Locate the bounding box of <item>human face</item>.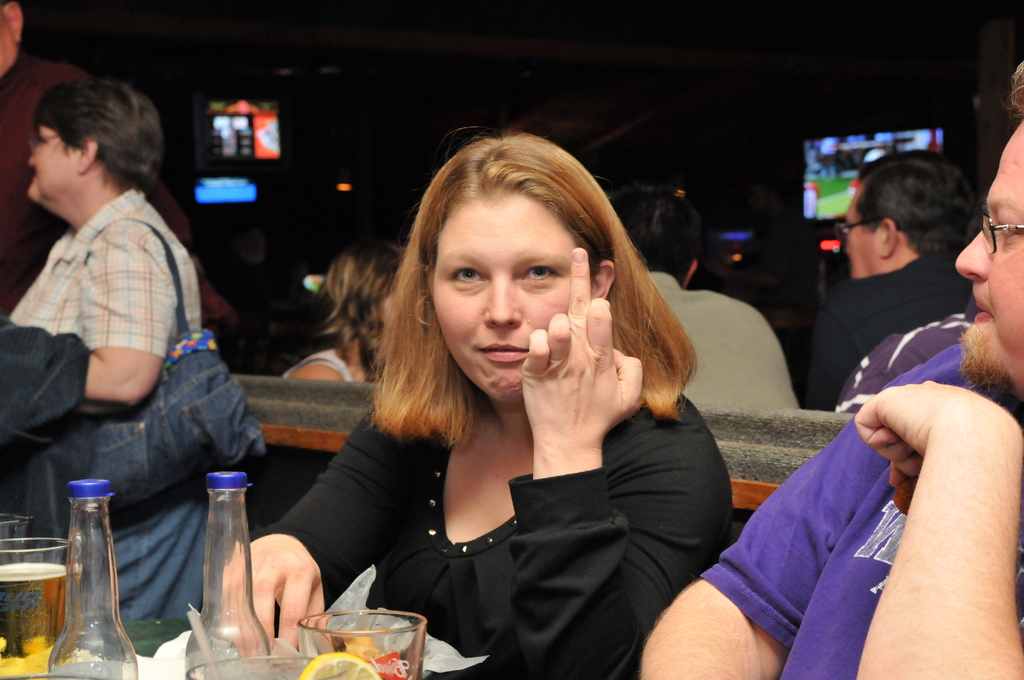
Bounding box: bbox(29, 126, 86, 204).
